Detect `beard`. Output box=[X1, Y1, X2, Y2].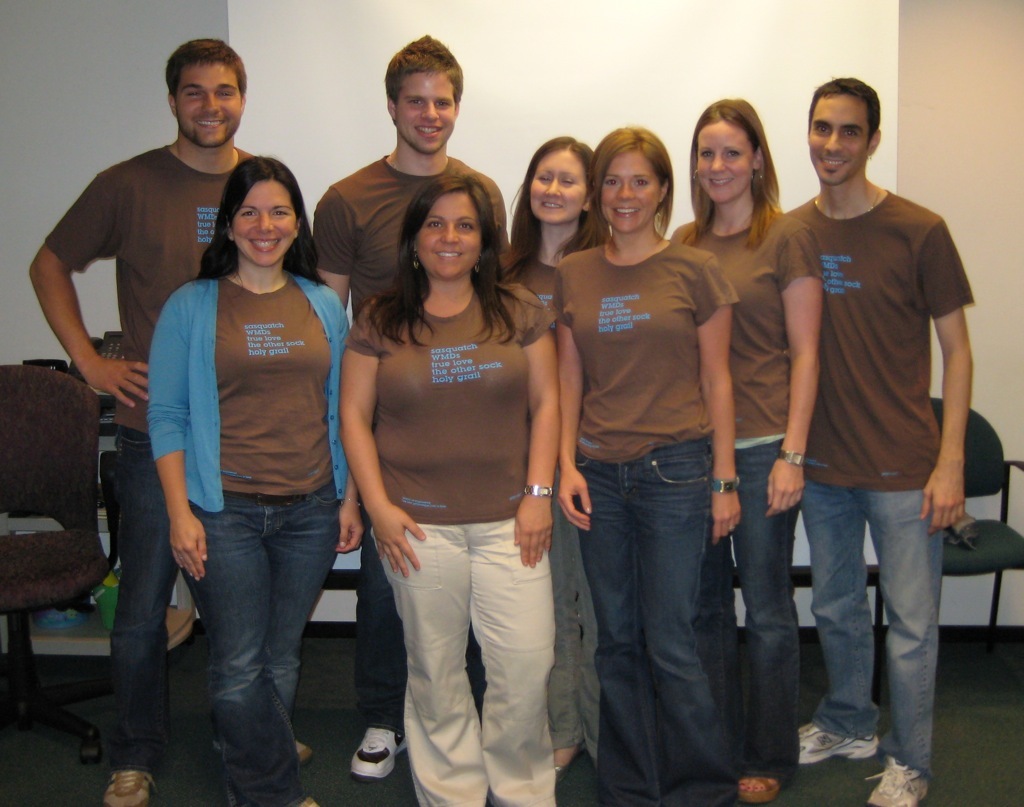
box=[173, 114, 240, 147].
